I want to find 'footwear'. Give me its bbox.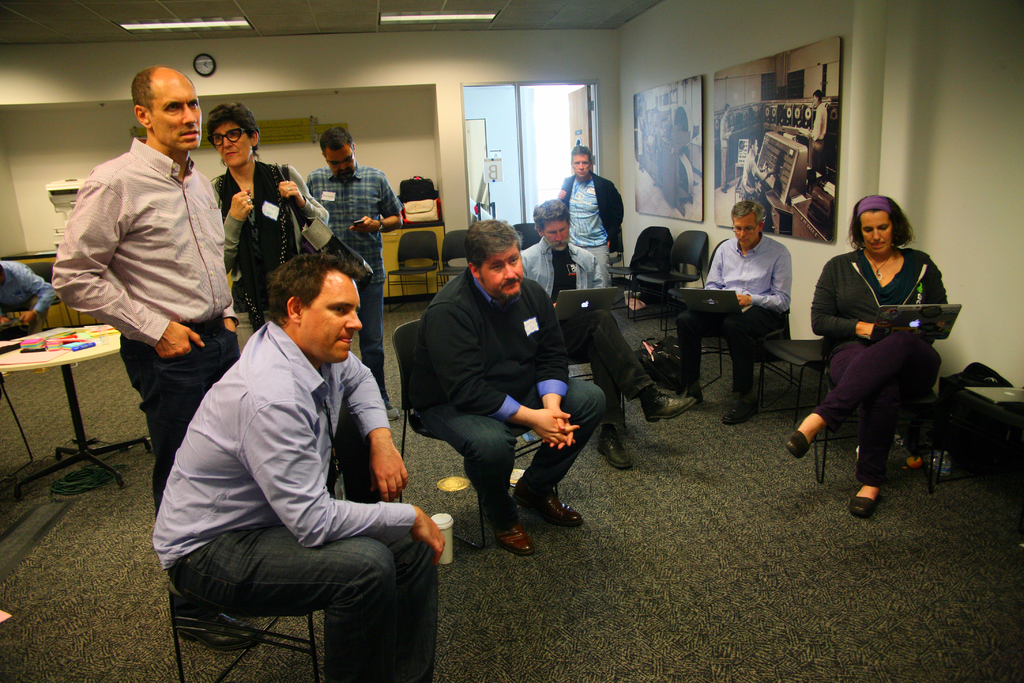
region(597, 429, 634, 472).
